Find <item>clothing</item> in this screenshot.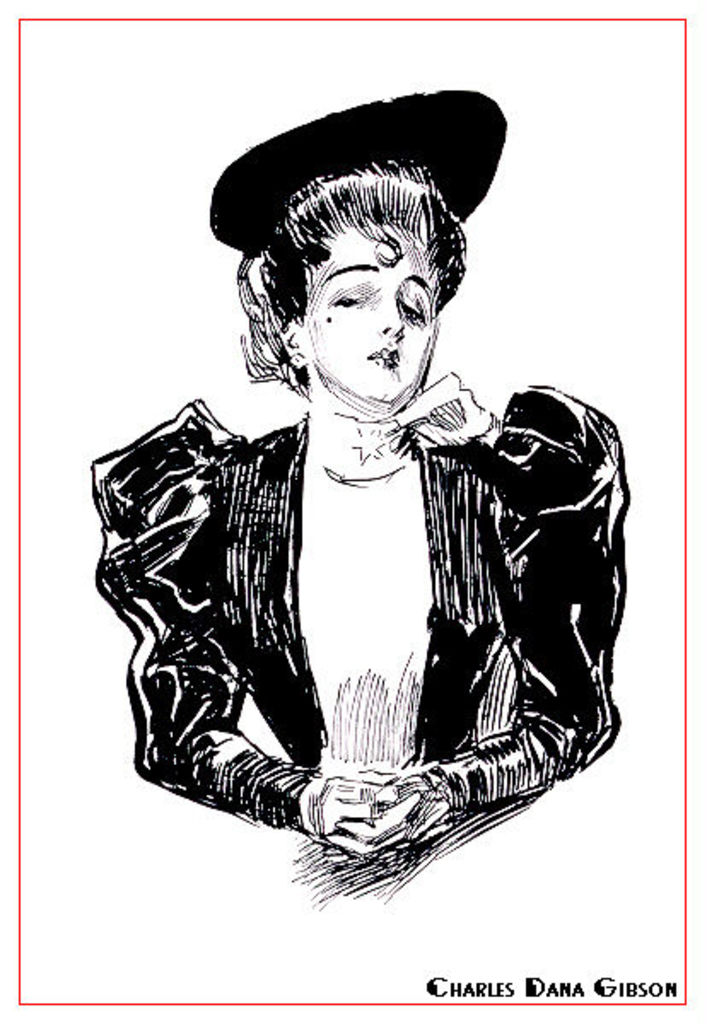
The bounding box for <item>clothing</item> is {"left": 152, "top": 350, "right": 616, "bottom": 870}.
